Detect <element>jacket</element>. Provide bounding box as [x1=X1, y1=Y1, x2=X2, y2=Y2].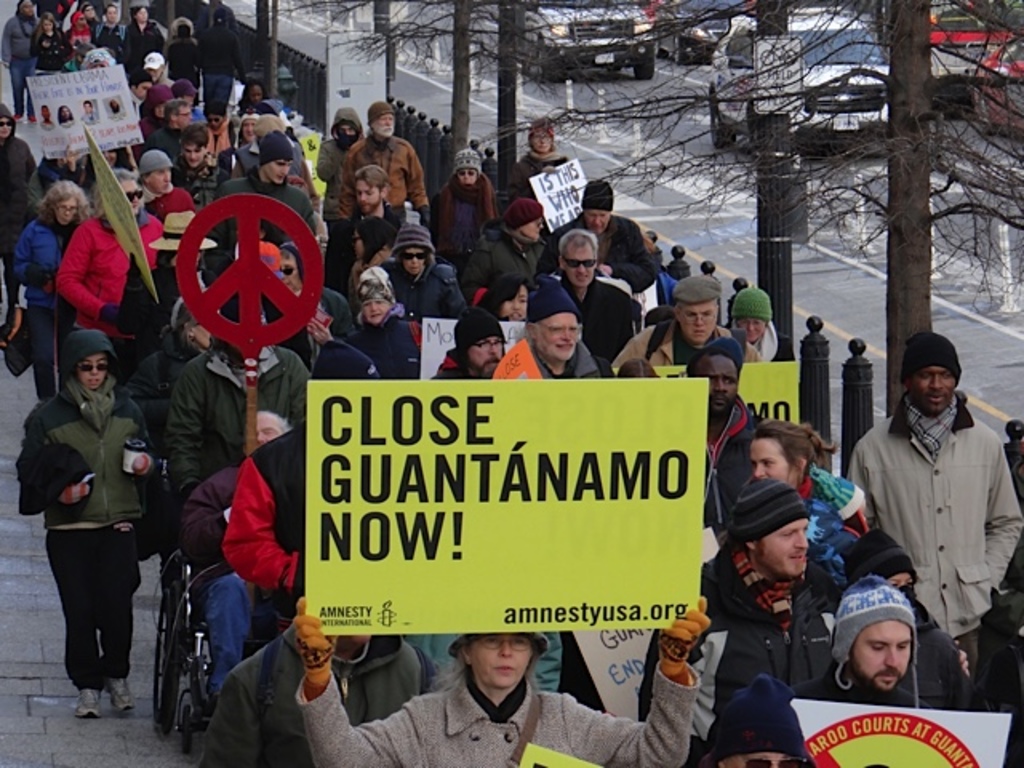
[x1=339, y1=131, x2=430, y2=221].
